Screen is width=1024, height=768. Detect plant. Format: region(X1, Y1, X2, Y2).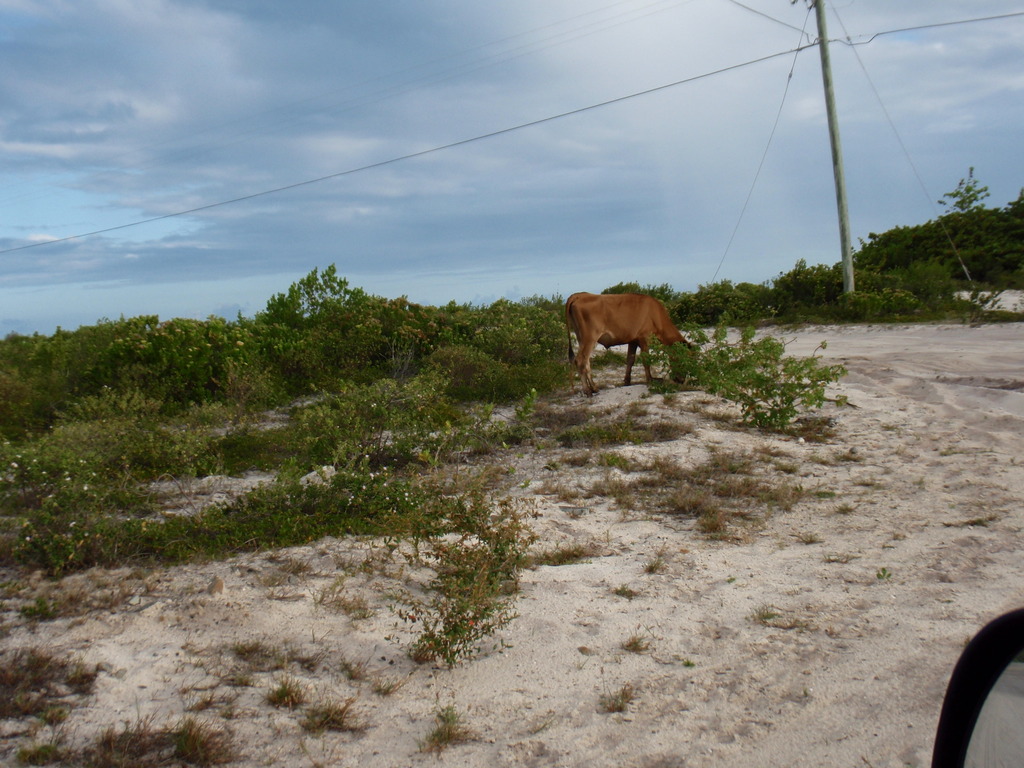
region(395, 492, 540, 673).
